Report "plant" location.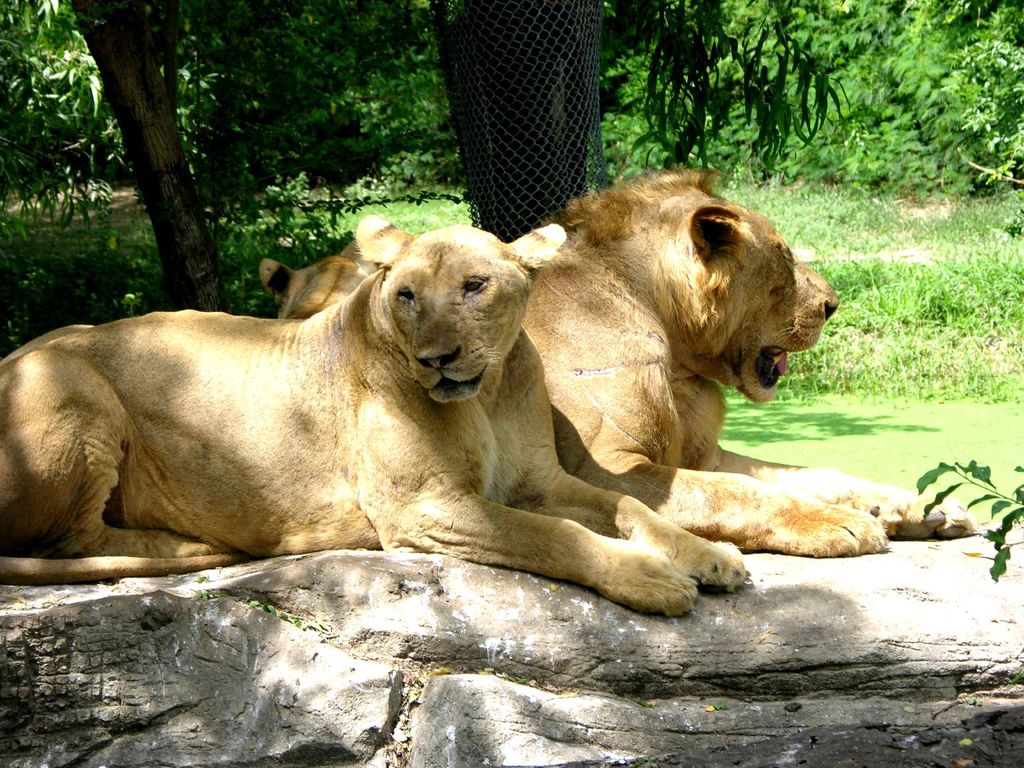
Report: left=910, top=468, right=1023, bottom=563.
